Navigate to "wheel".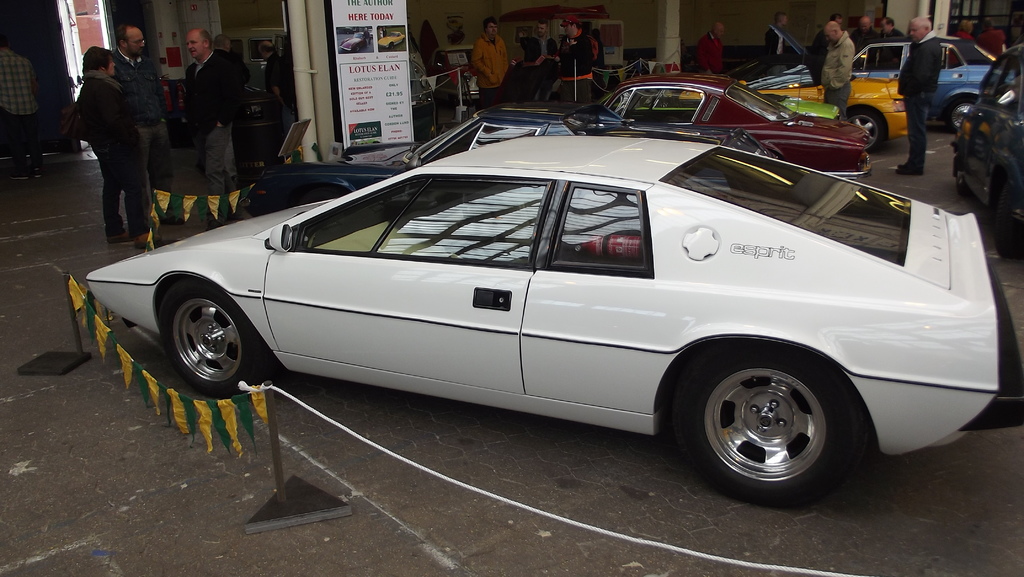
Navigation target: x1=945, y1=99, x2=980, y2=129.
